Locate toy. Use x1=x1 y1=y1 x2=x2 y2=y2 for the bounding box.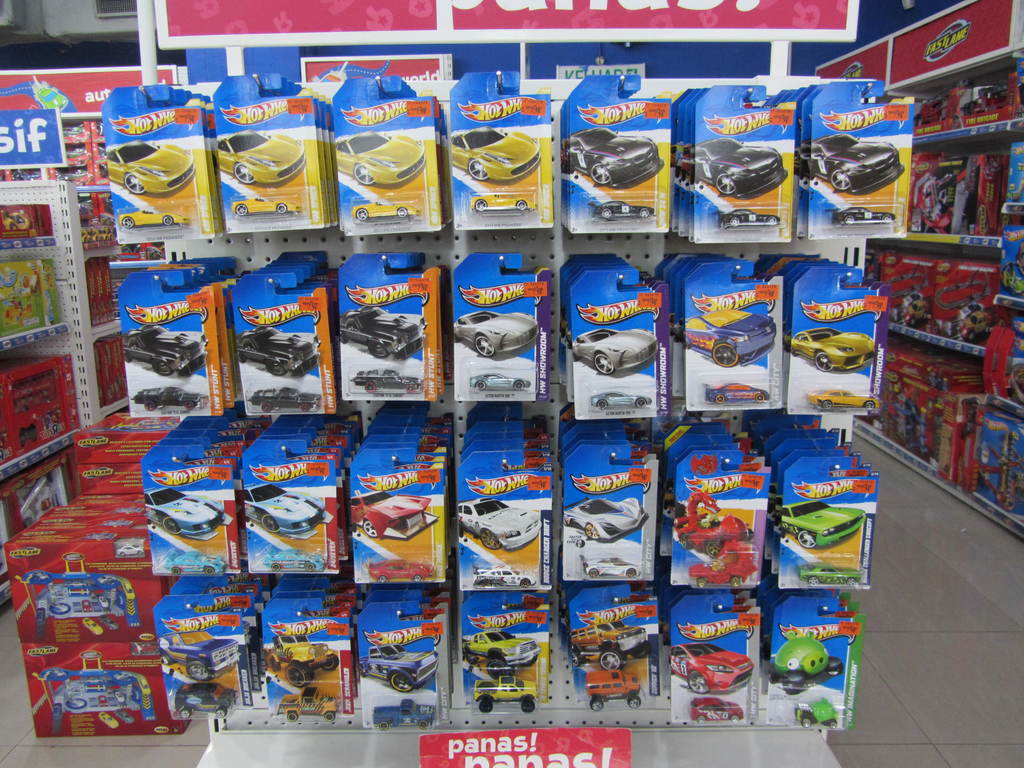
x1=333 y1=312 x2=419 y2=359.
